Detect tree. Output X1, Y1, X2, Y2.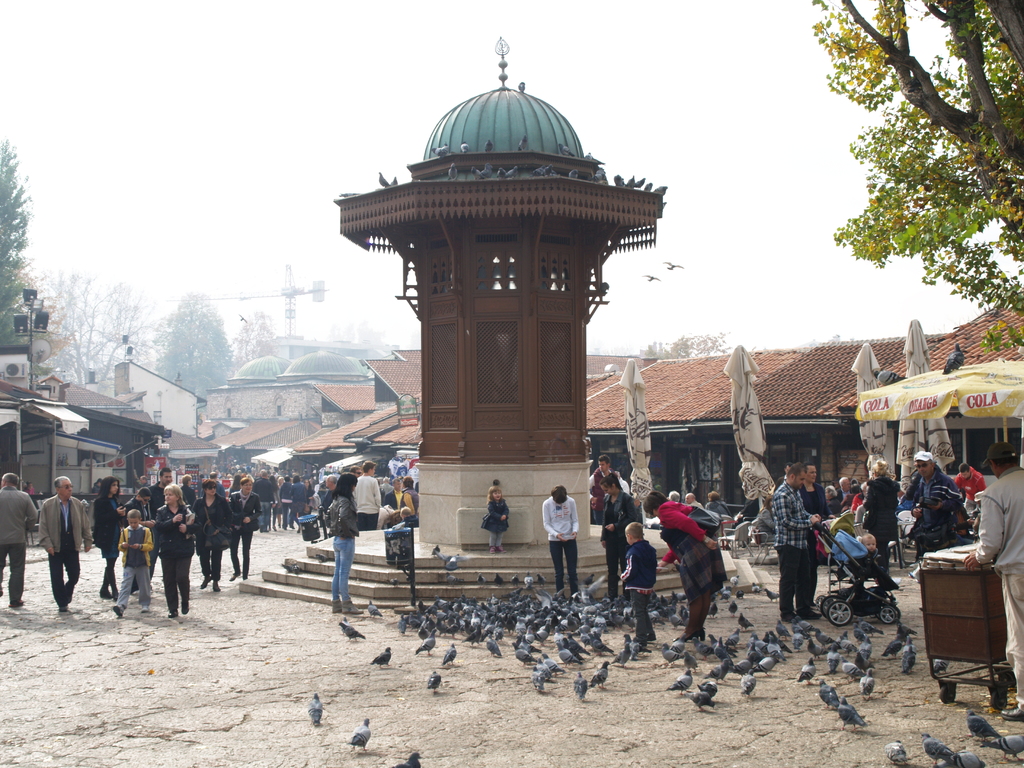
807, 0, 1023, 361.
